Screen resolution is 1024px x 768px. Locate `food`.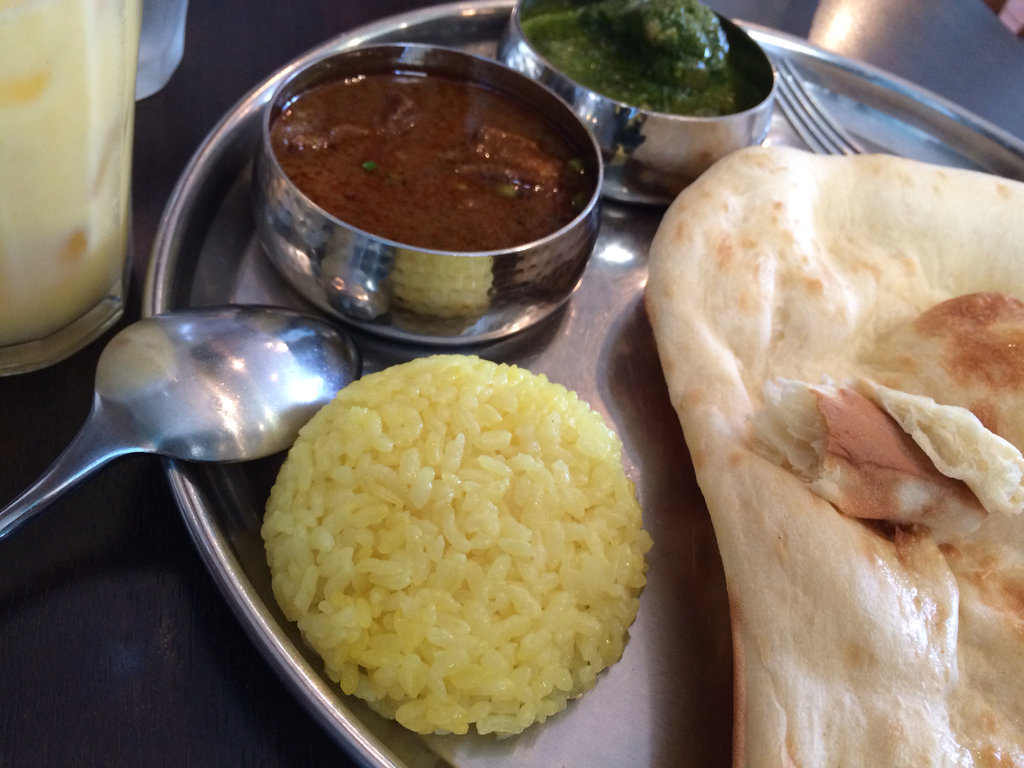
box=[267, 371, 654, 737].
